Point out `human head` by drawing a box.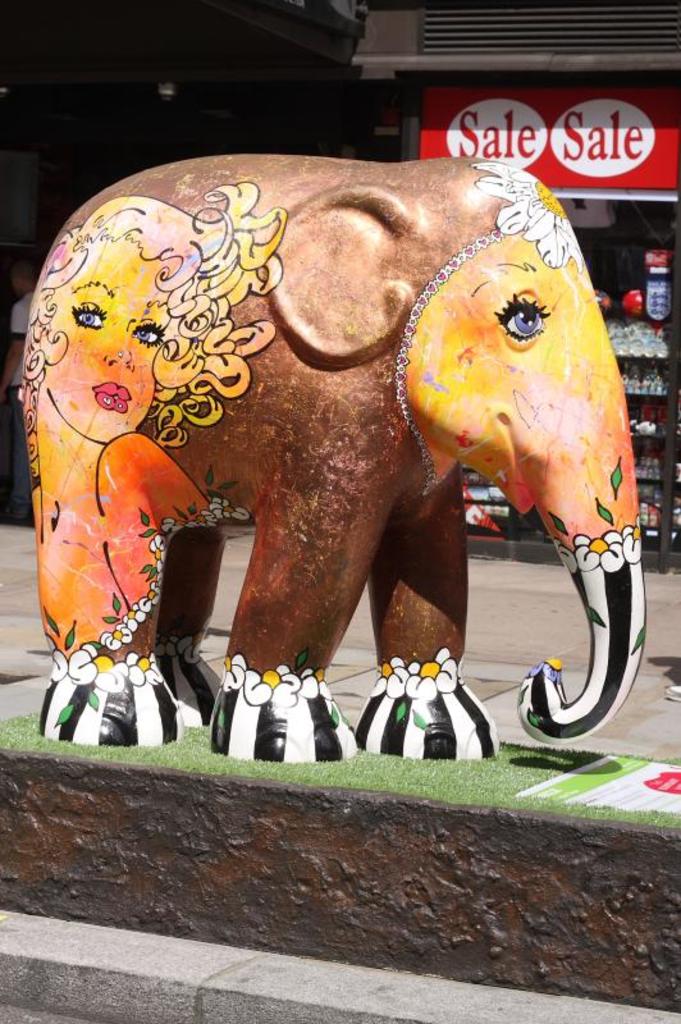
24,193,283,444.
